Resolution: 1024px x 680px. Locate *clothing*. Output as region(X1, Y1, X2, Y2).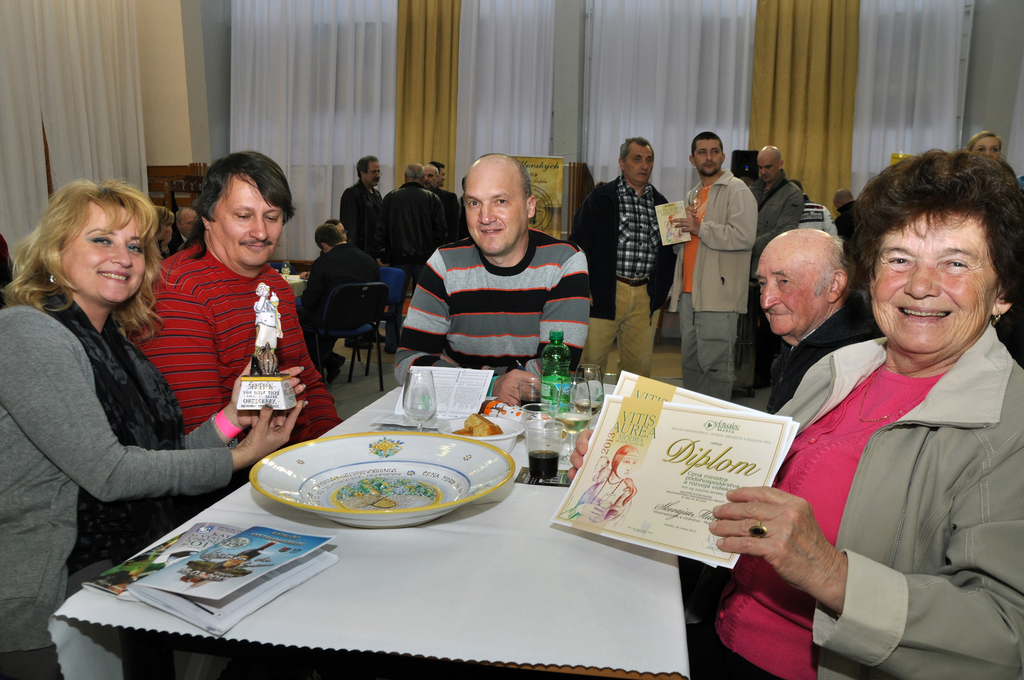
region(10, 250, 221, 573).
